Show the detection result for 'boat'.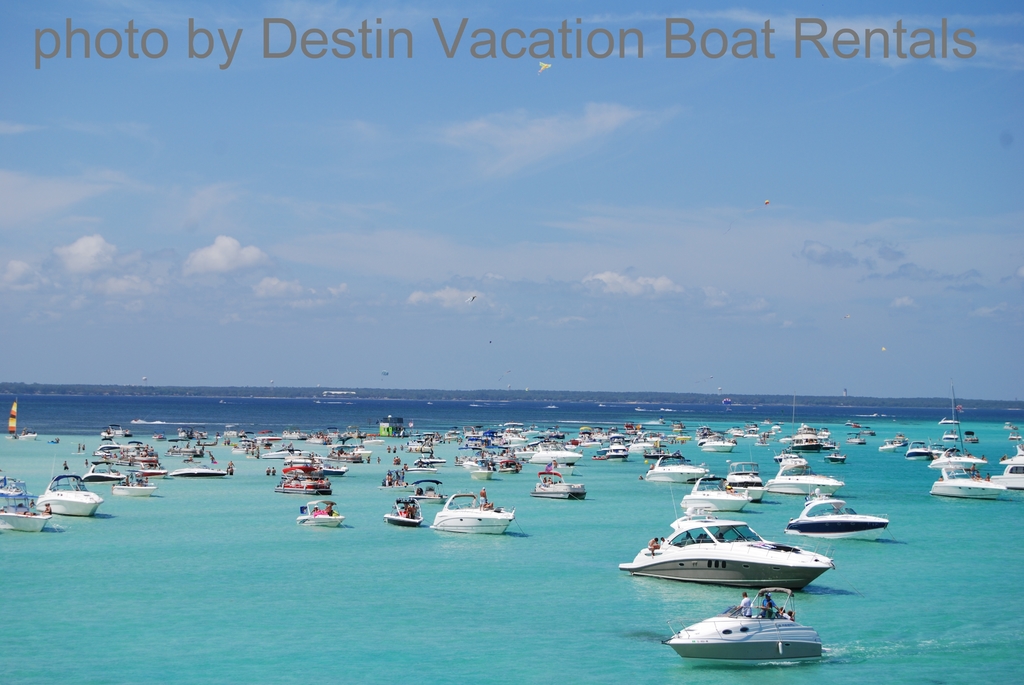
[299,497,354,526].
